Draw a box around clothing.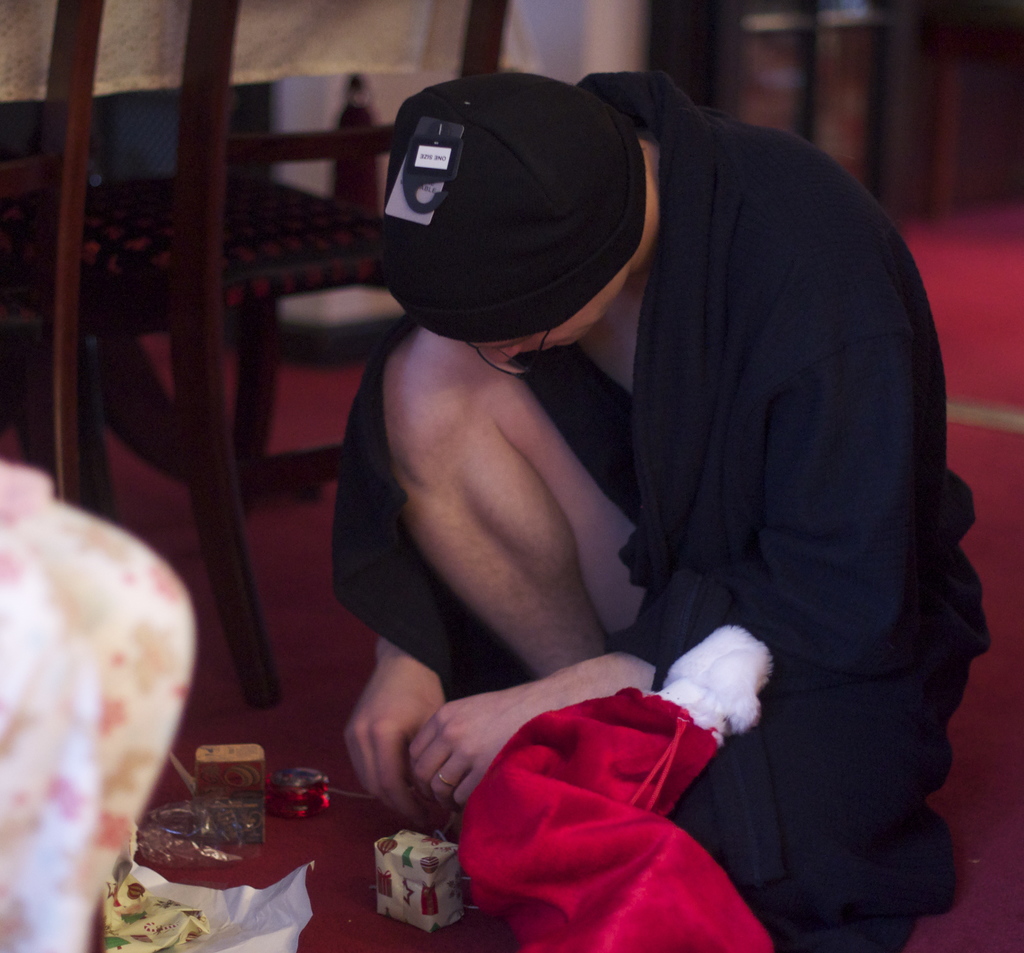
x1=325, y1=72, x2=977, y2=952.
